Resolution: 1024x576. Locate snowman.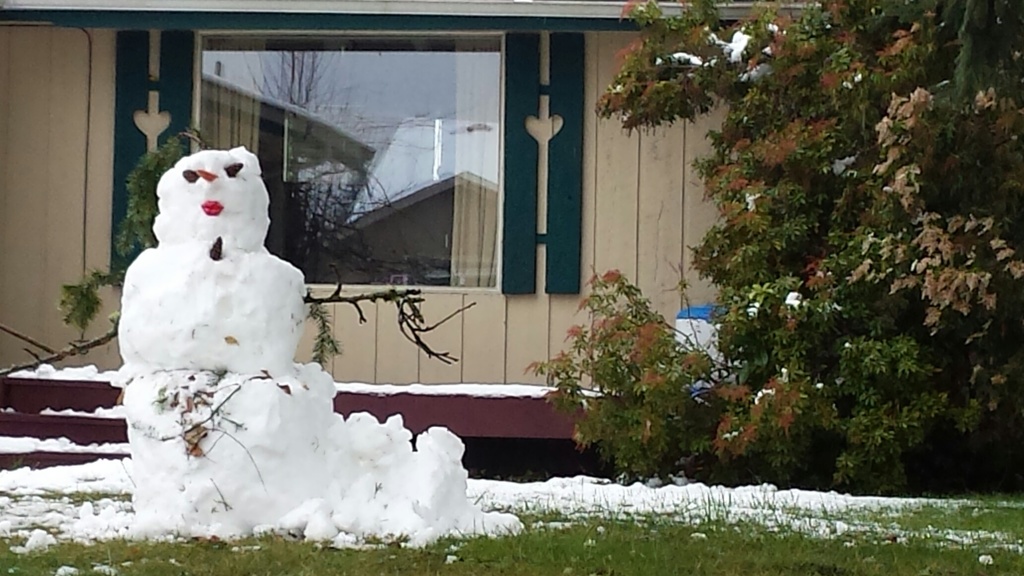
<box>115,144,324,532</box>.
